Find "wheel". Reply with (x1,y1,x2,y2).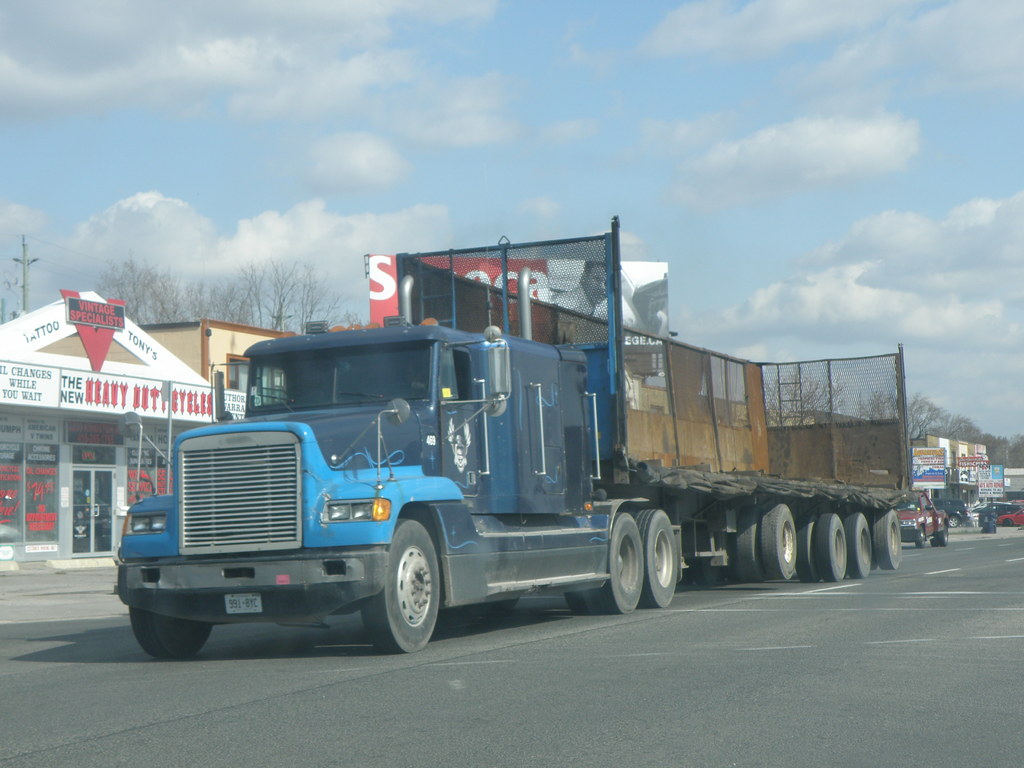
(842,514,870,579).
